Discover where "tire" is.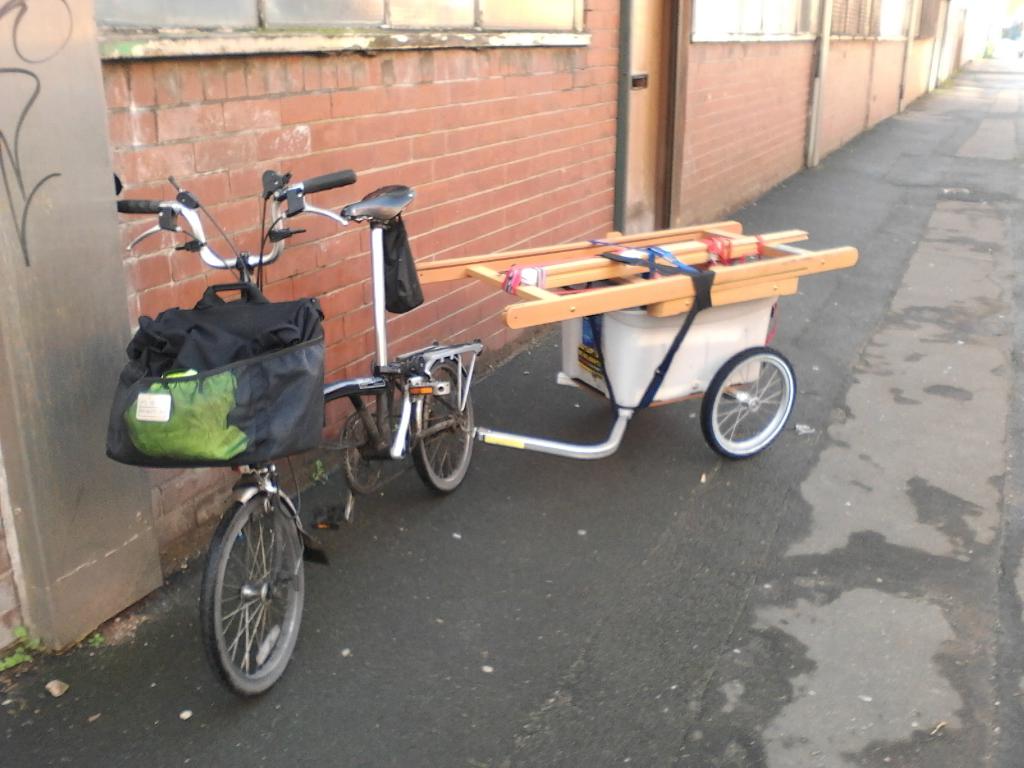
Discovered at [406,352,477,490].
